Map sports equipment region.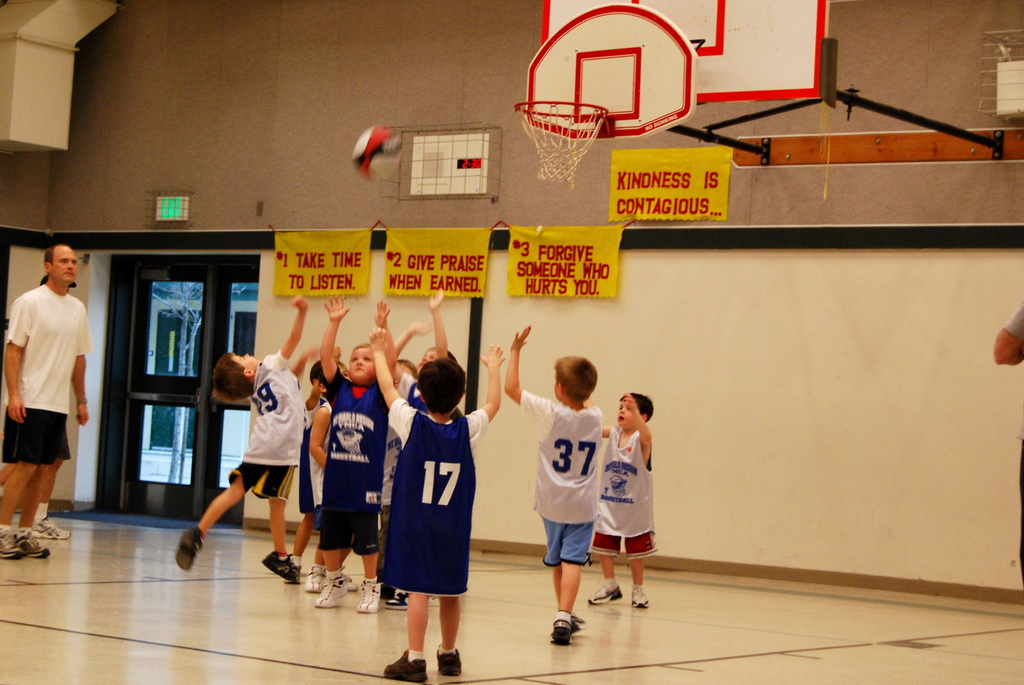
Mapped to (264, 552, 307, 586).
